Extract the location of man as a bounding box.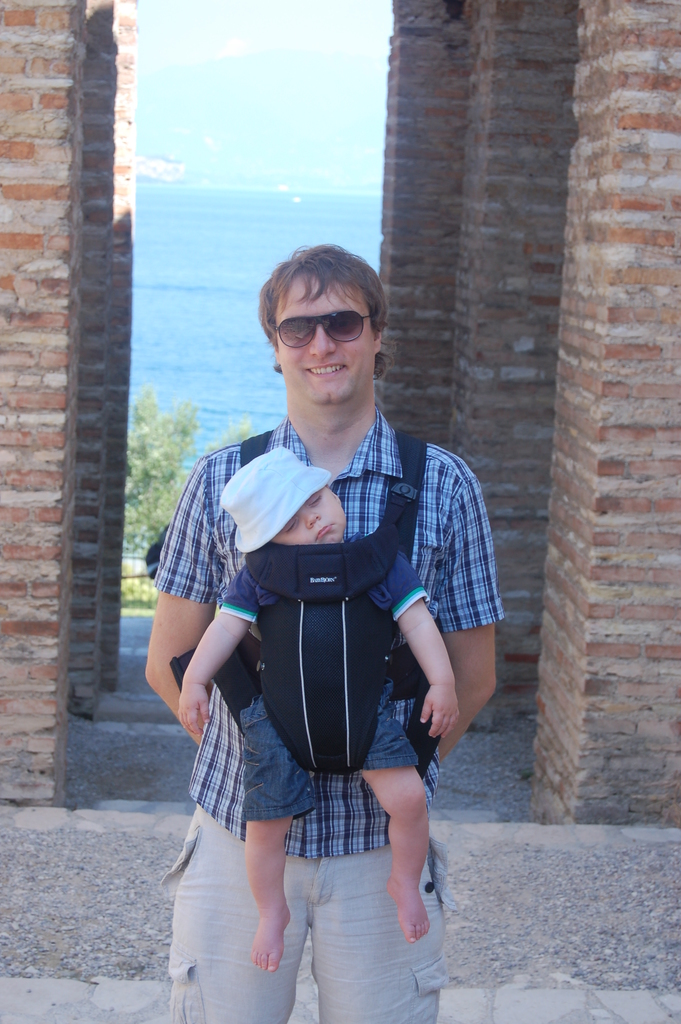
Rect(145, 241, 504, 1023).
